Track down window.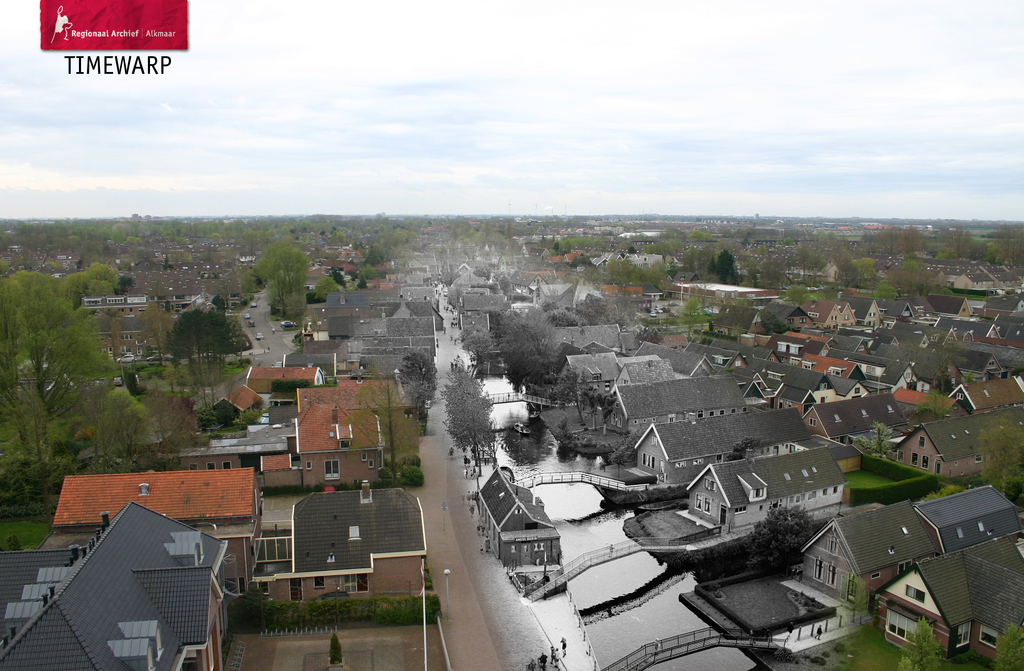
Tracked to rect(953, 394, 966, 402).
